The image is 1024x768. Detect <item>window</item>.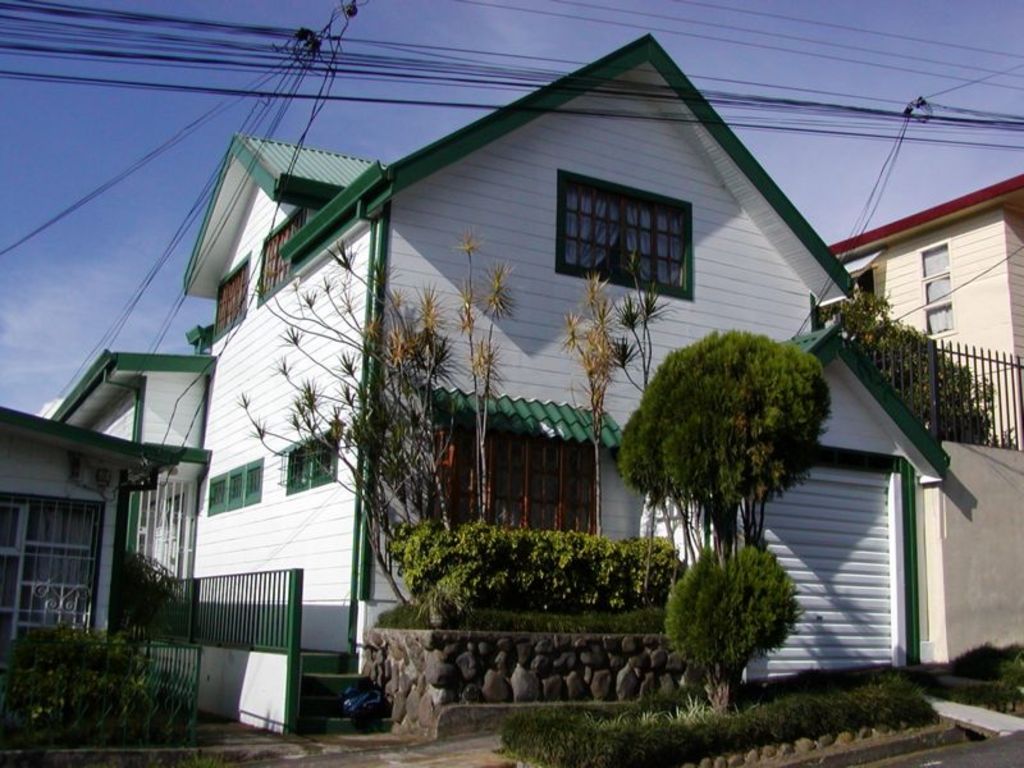
Detection: x1=557, y1=173, x2=695, y2=305.
